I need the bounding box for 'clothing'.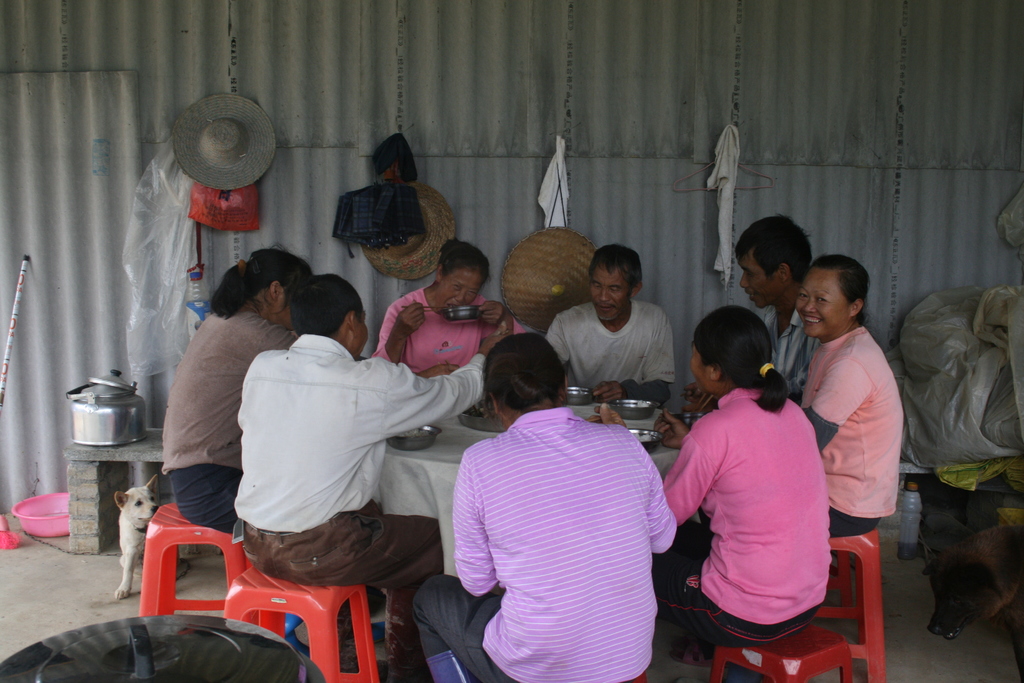
Here it is: x1=774 y1=308 x2=829 y2=390.
